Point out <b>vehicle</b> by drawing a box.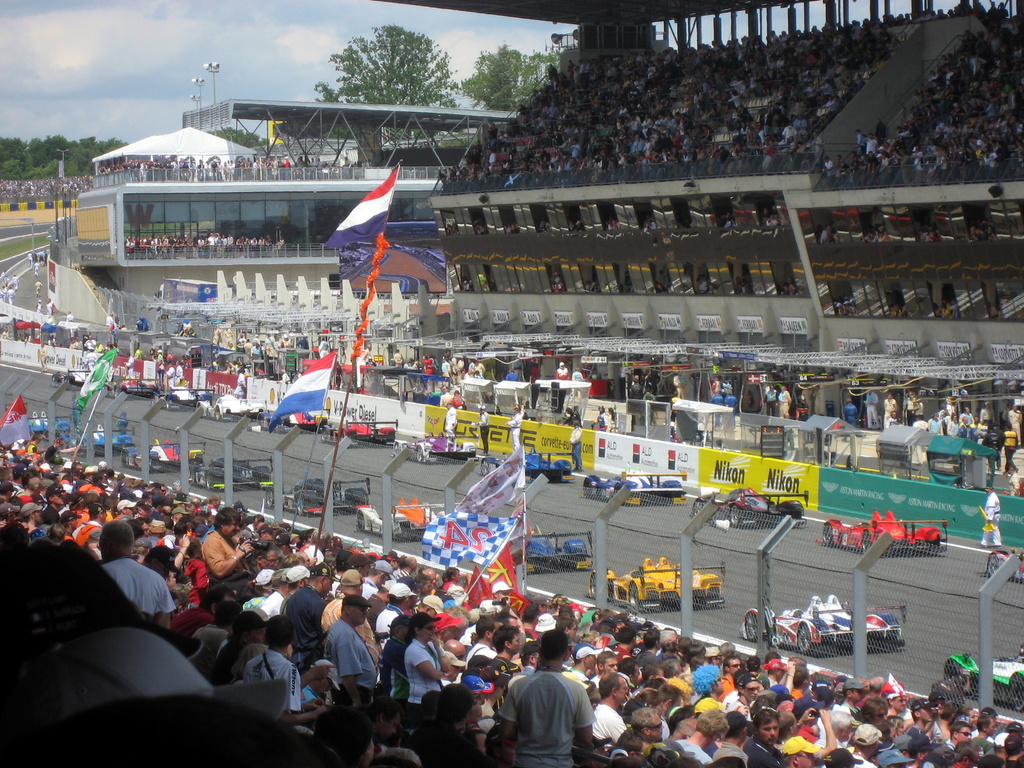
685:484:810:531.
